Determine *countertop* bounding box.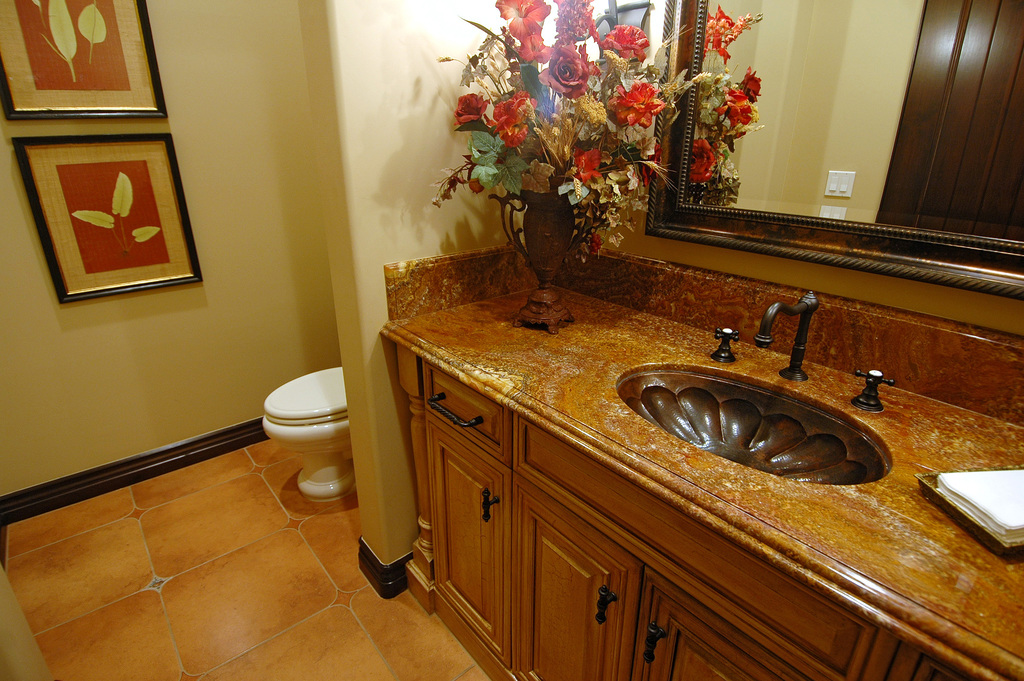
Determined: [left=372, top=234, right=1023, bottom=675].
